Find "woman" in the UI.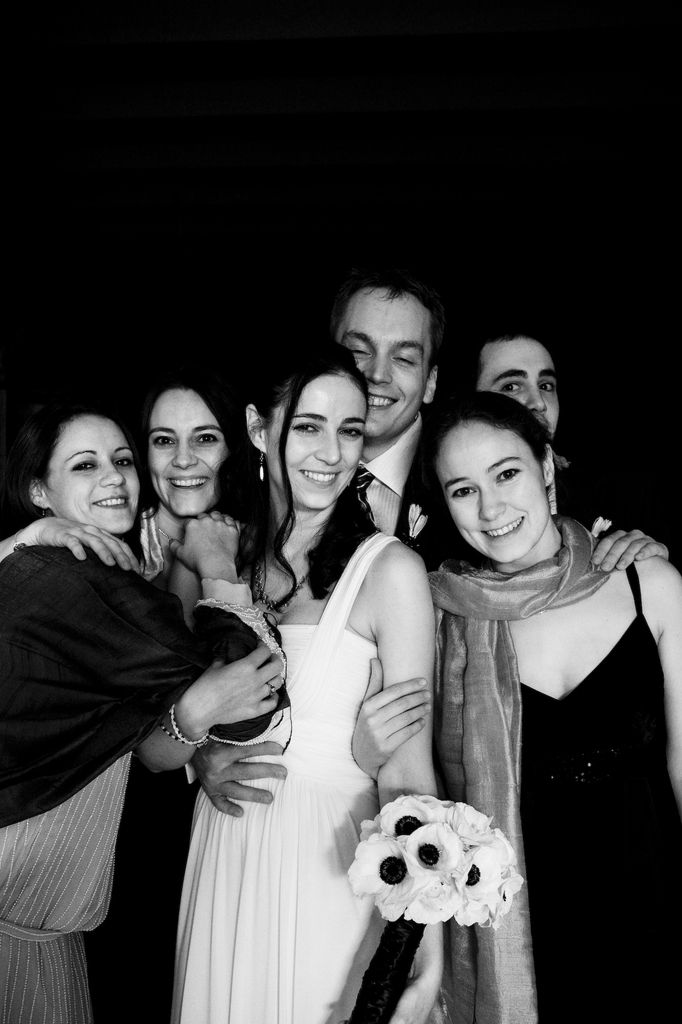
UI element at (0,373,278,1023).
